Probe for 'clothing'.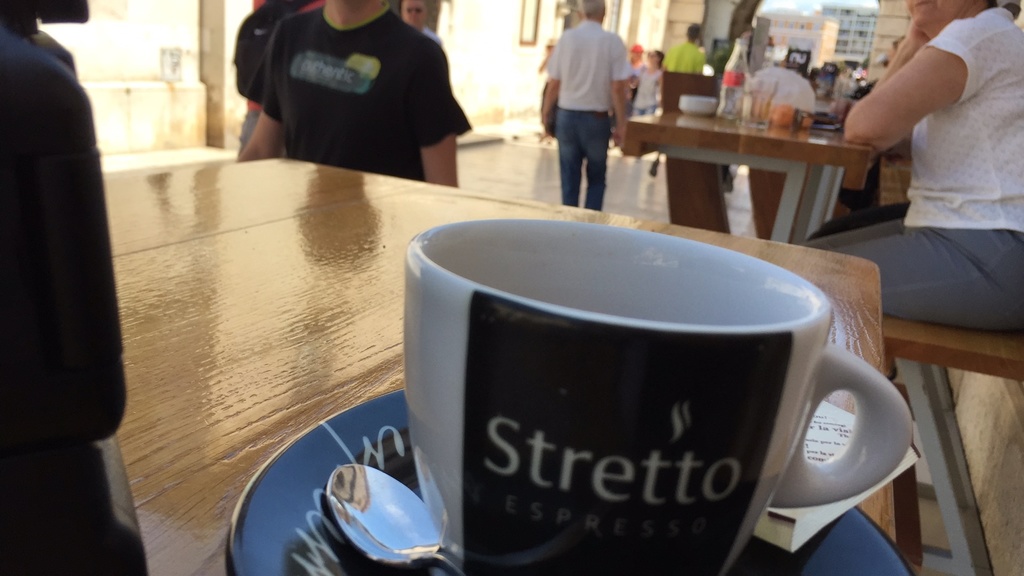
Probe result: {"left": 543, "top": 17, "right": 628, "bottom": 213}.
